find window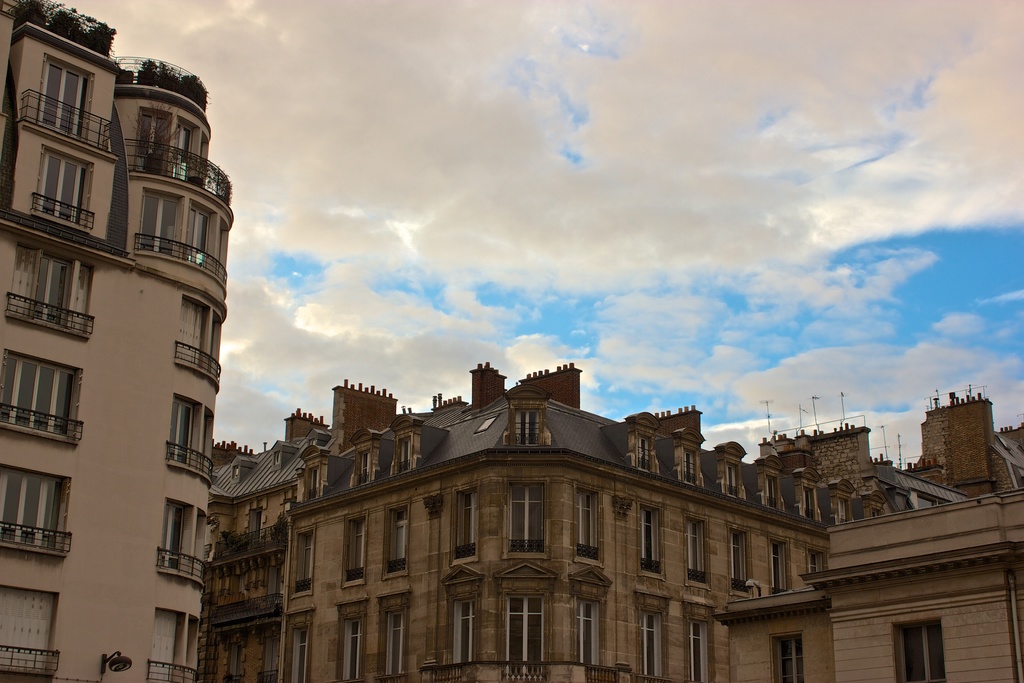
381/491/415/583
